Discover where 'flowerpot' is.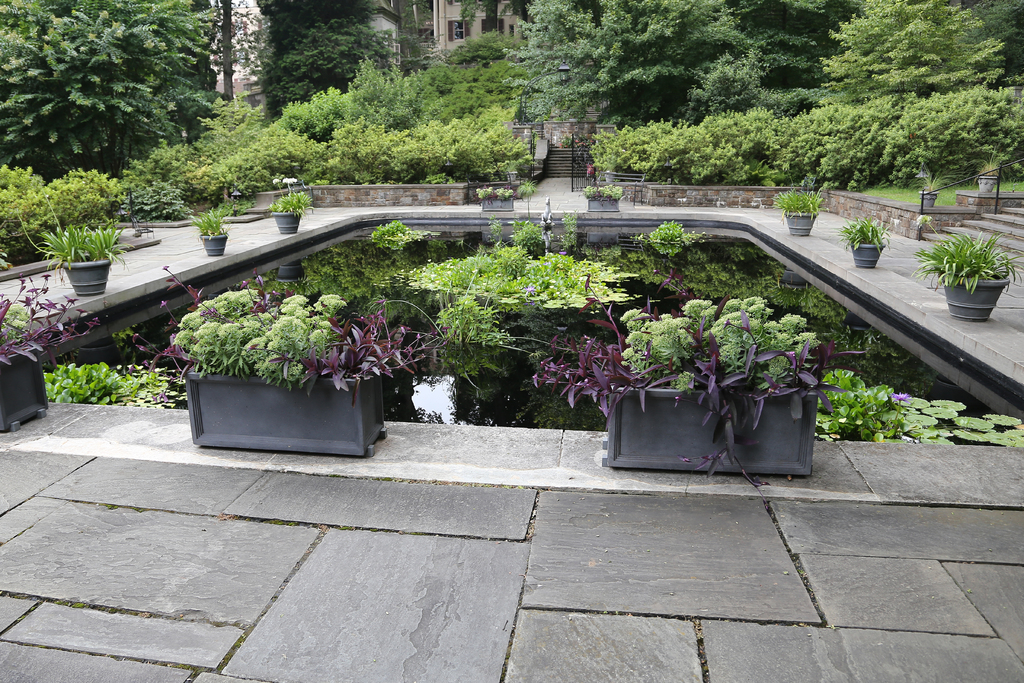
Discovered at l=0, t=328, r=50, b=436.
